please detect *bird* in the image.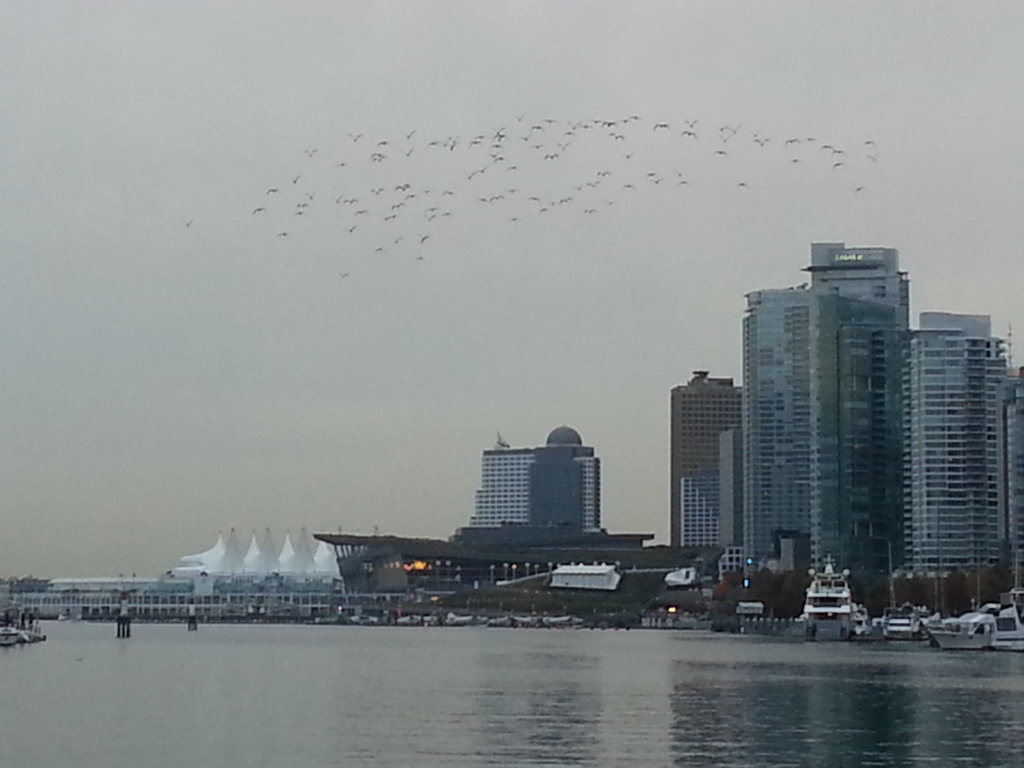
{"left": 648, "top": 172, "right": 658, "bottom": 178}.
